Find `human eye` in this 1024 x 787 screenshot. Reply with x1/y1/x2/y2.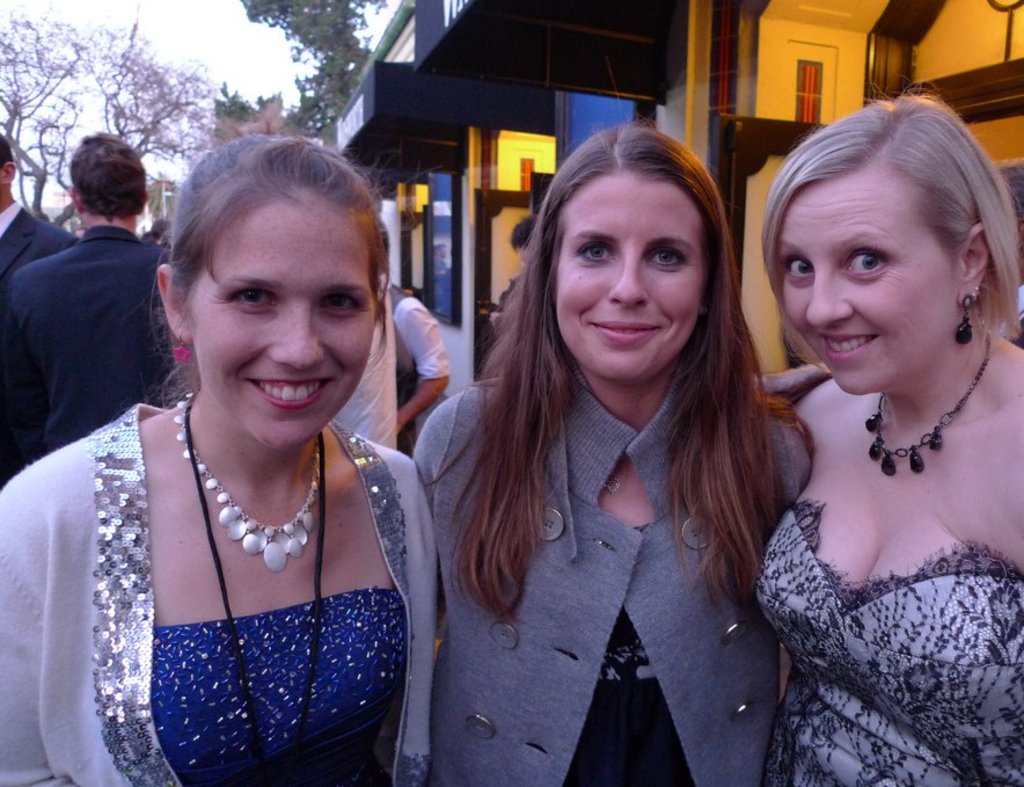
836/246/888/280.
